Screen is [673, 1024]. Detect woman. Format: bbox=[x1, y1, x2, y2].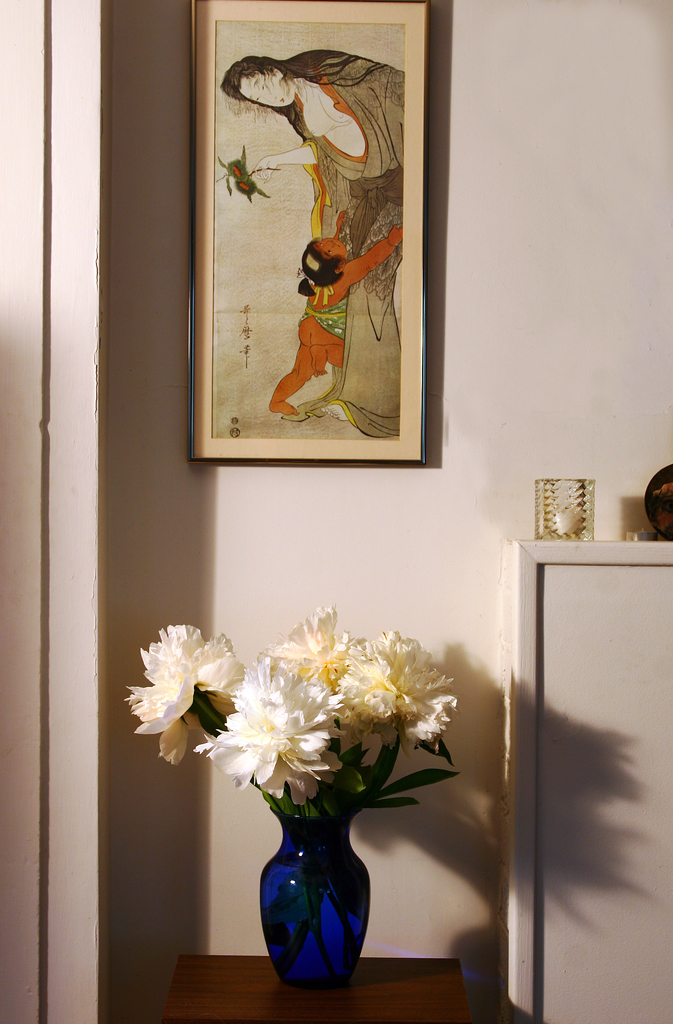
bbox=[221, 42, 409, 148].
